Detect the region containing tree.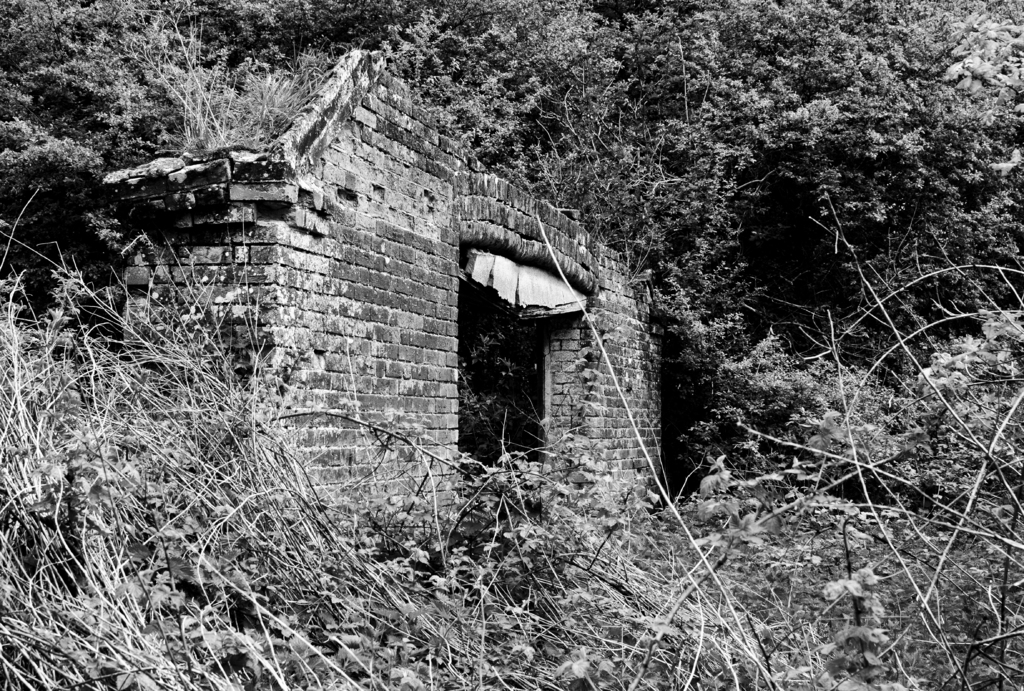
[0,0,227,256].
